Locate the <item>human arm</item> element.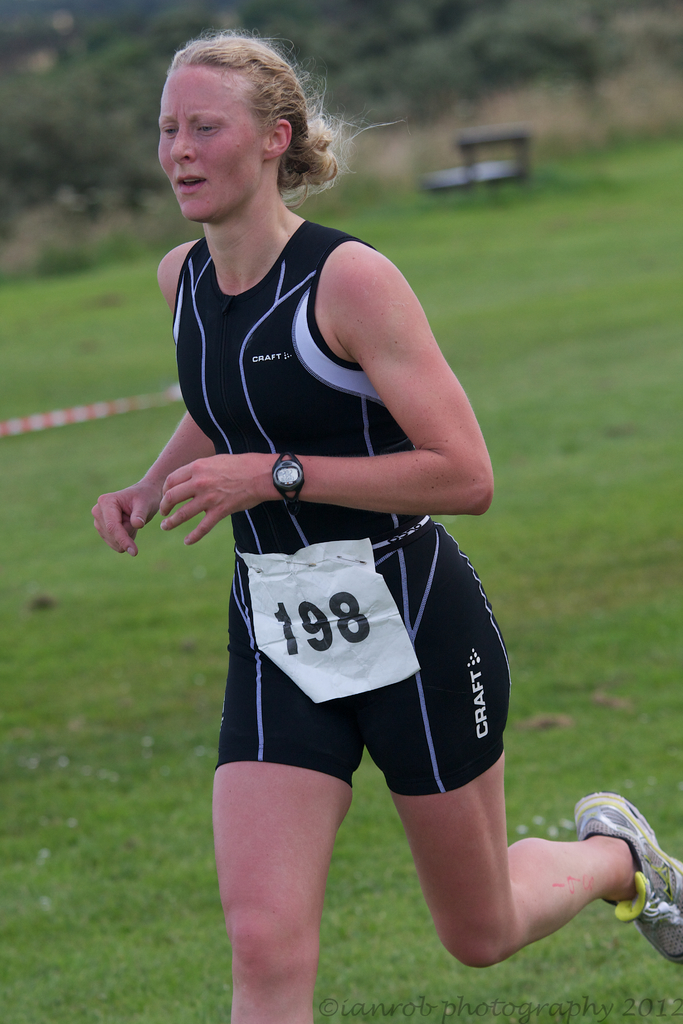
Element bbox: {"left": 156, "top": 246, "right": 496, "bottom": 544}.
